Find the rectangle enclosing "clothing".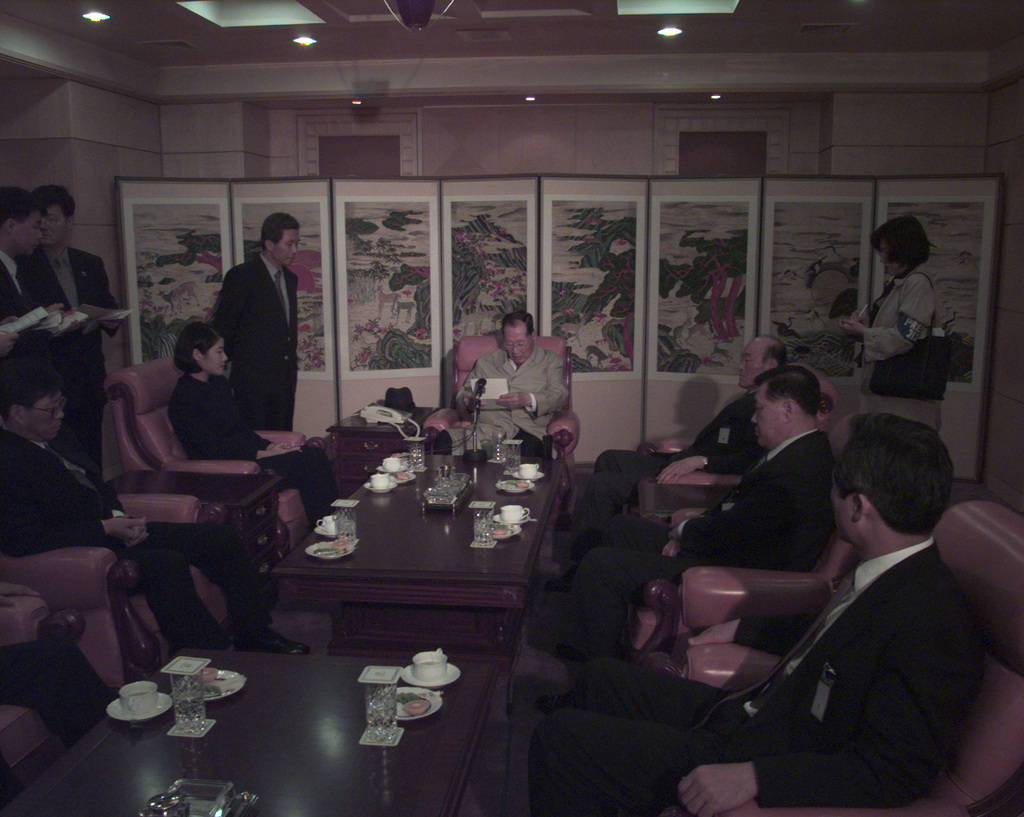
209, 253, 300, 428.
